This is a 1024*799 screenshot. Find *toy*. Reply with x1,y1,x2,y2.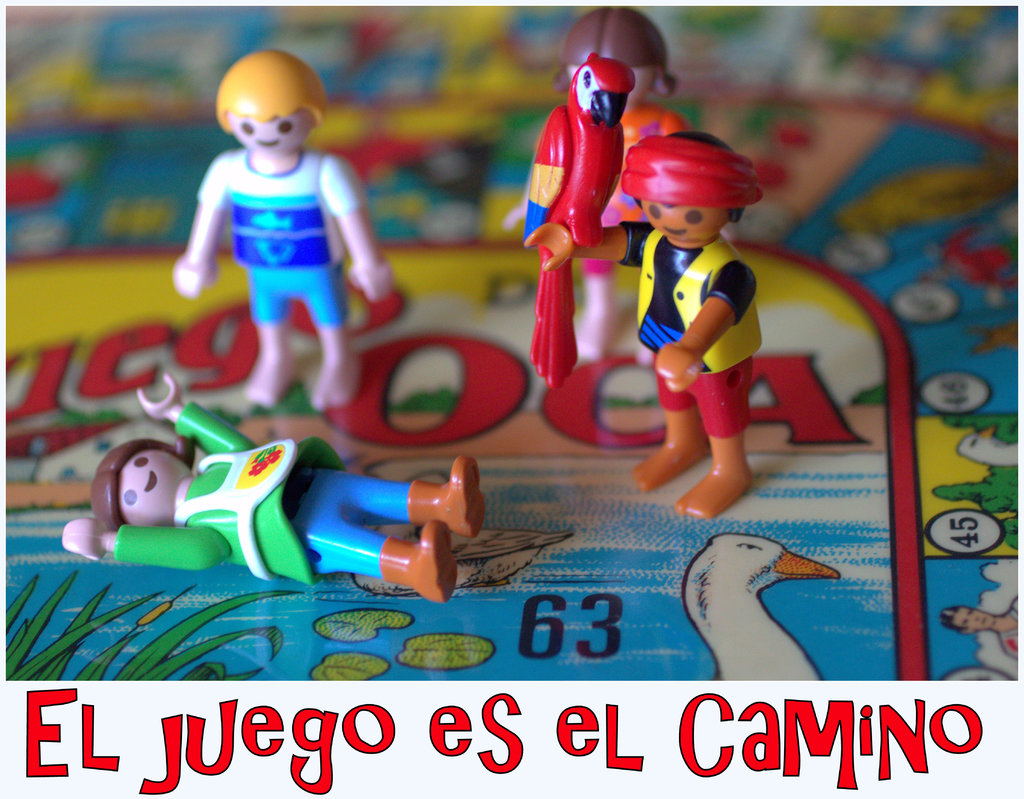
62,372,478,598.
